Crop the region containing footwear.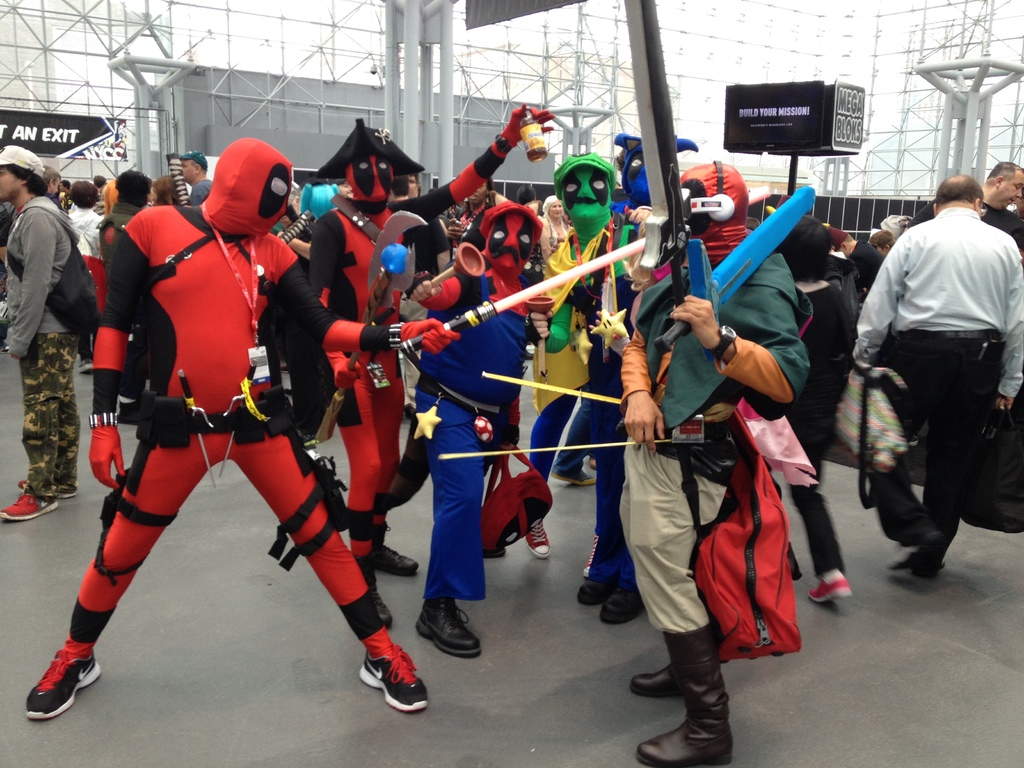
Crop region: 625/668/692/700.
